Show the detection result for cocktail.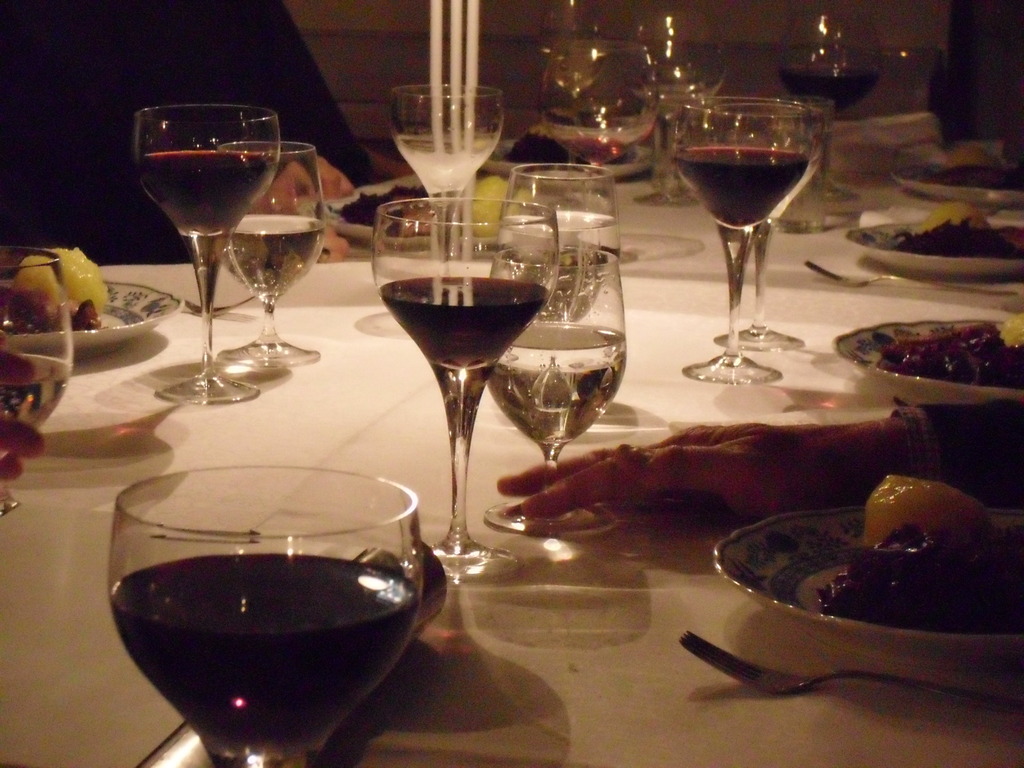
[371, 195, 559, 584].
